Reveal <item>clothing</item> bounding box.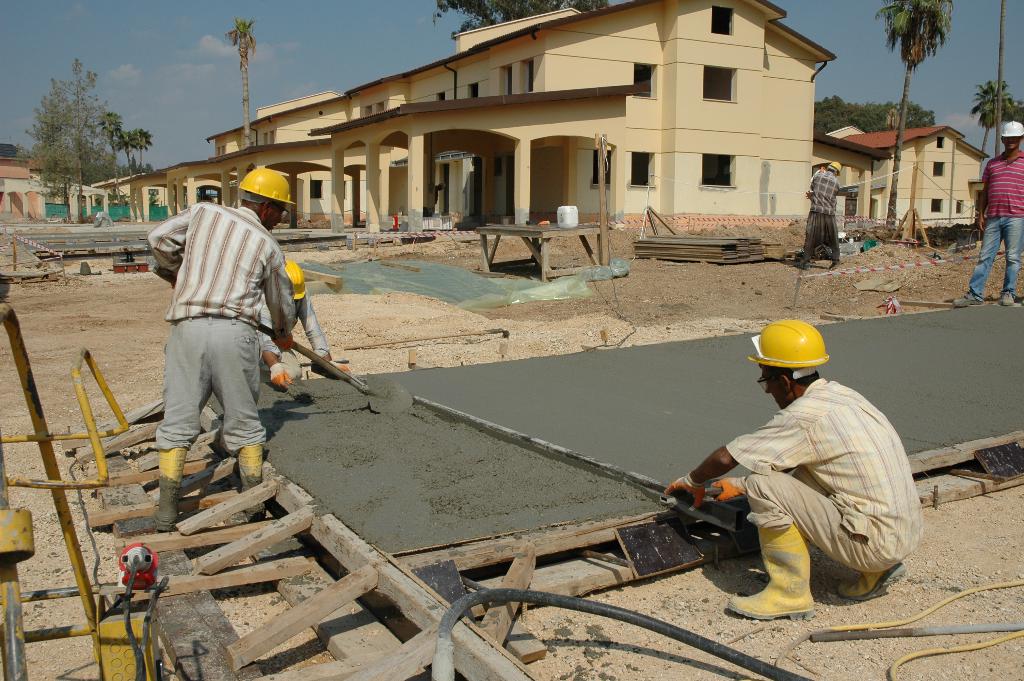
Revealed: crop(970, 145, 1023, 300).
